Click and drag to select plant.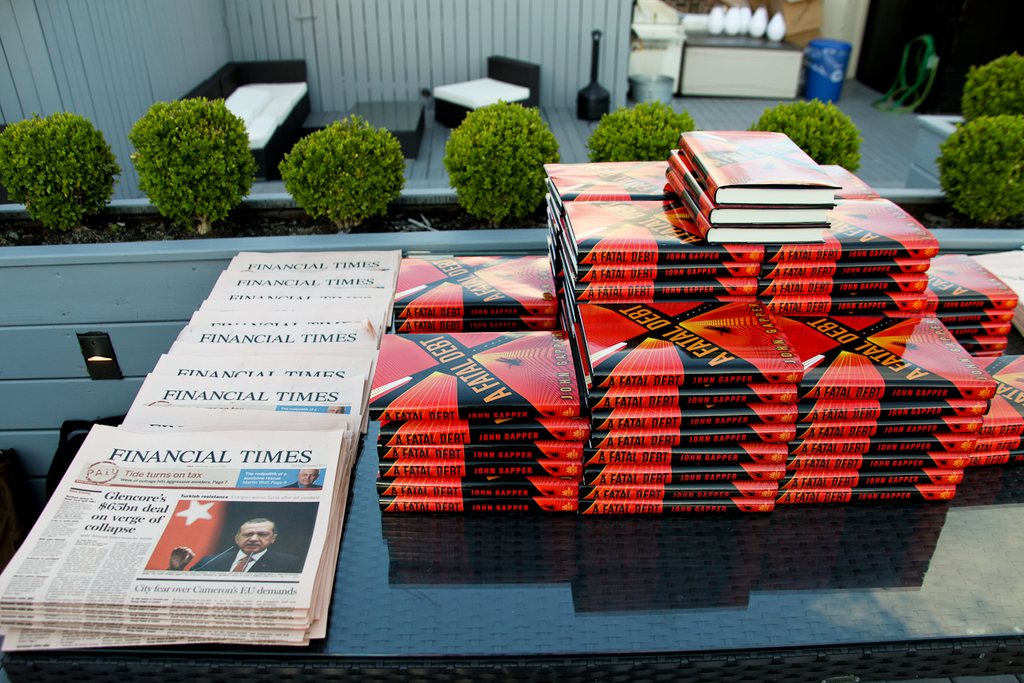
Selection: [265,95,412,215].
